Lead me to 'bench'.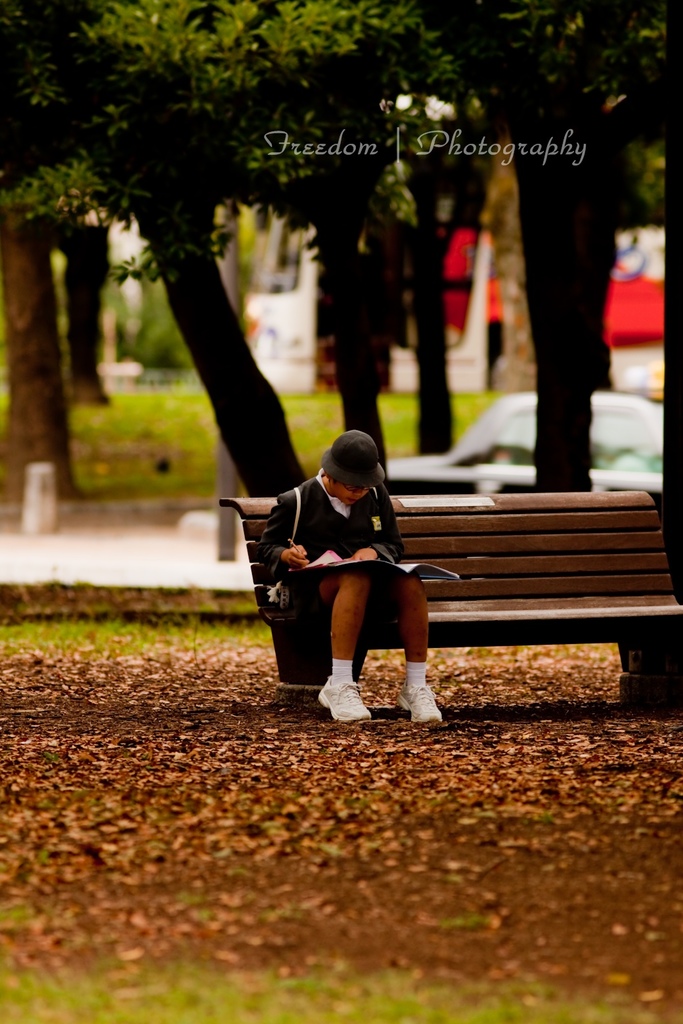
Lead to 240 475 665 747.
